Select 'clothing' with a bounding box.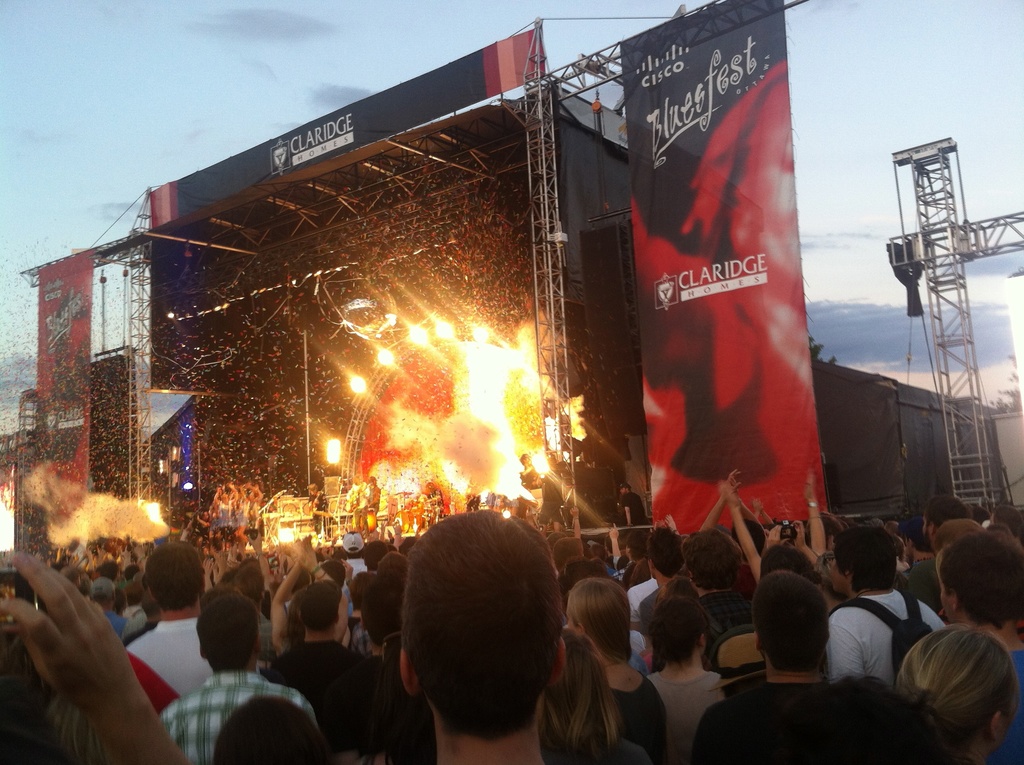
x1=900, y1=554, x2=952, y2=637.
